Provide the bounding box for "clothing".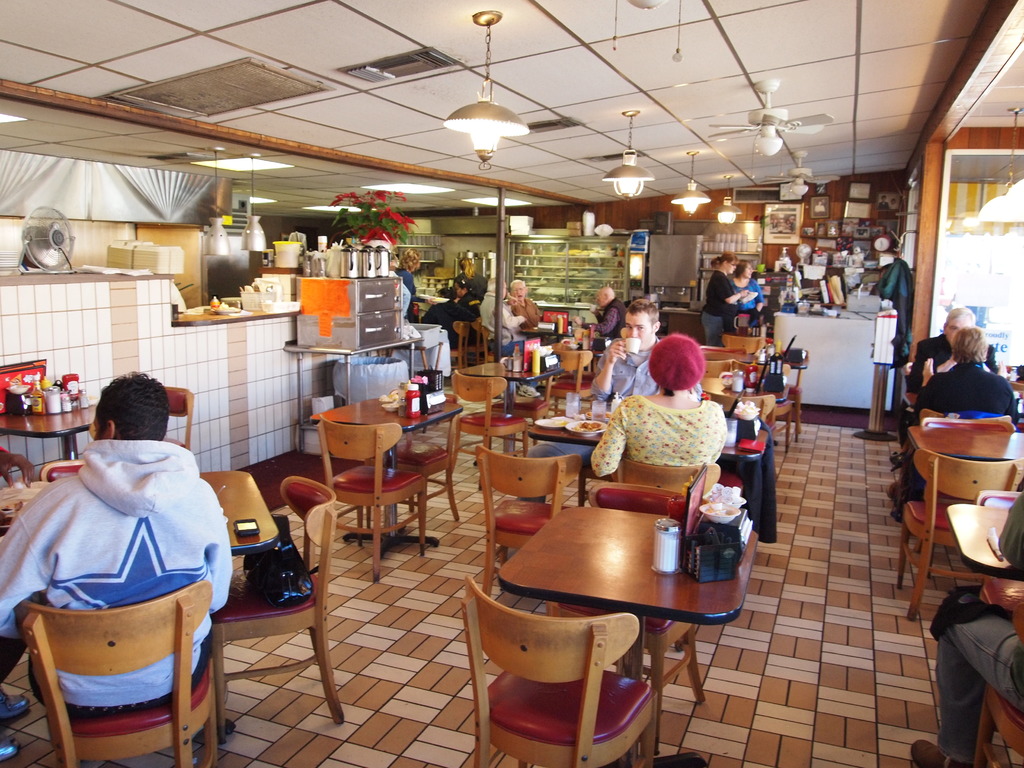
<bbox>452, 269, 490, 299</bbox>.
